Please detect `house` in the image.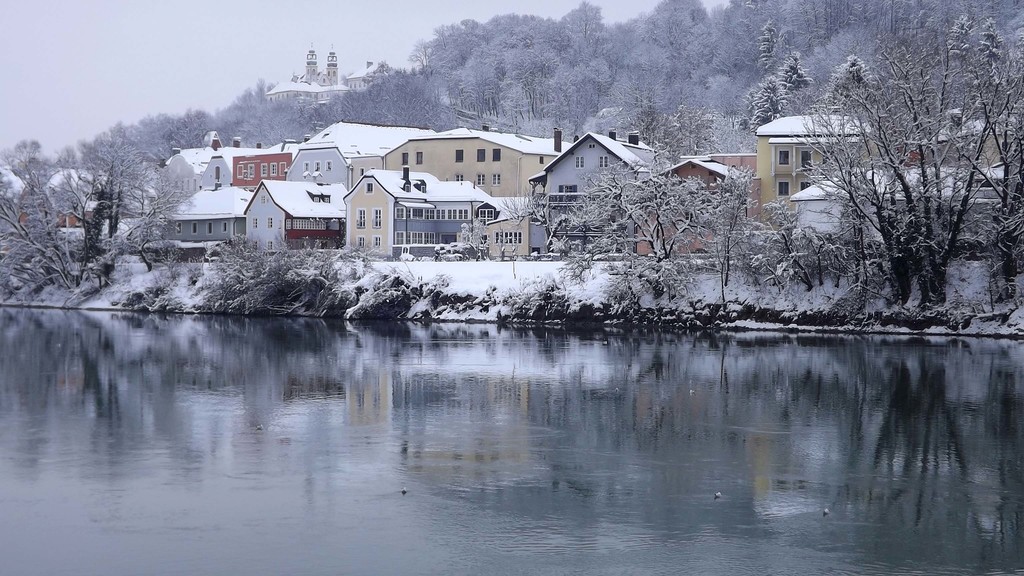
[156,178,226,244].
